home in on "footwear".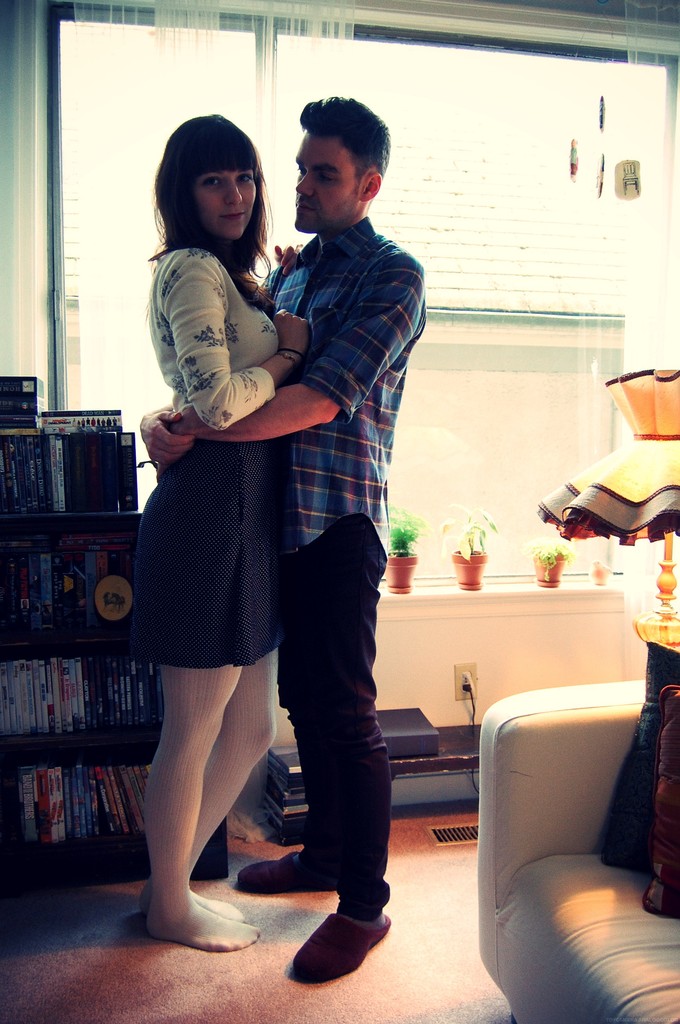
Homed in at [left=234, top=845, right=345, bottom=889].
